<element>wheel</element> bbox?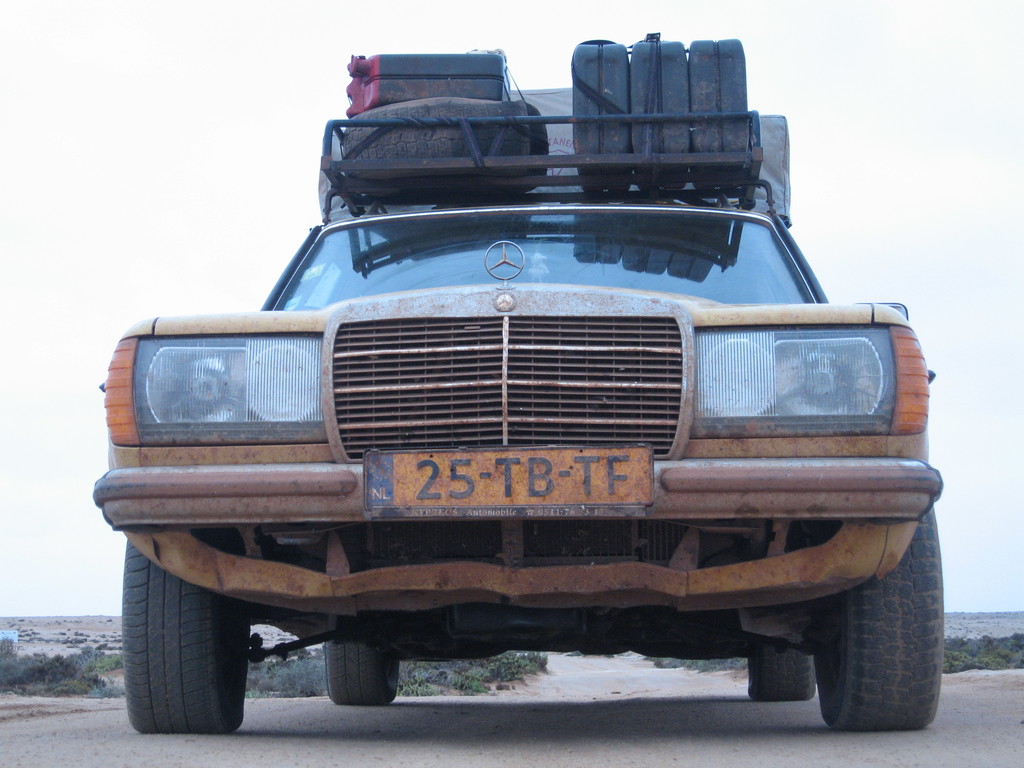
(left=122, top=562, right=249, bottom=735)
